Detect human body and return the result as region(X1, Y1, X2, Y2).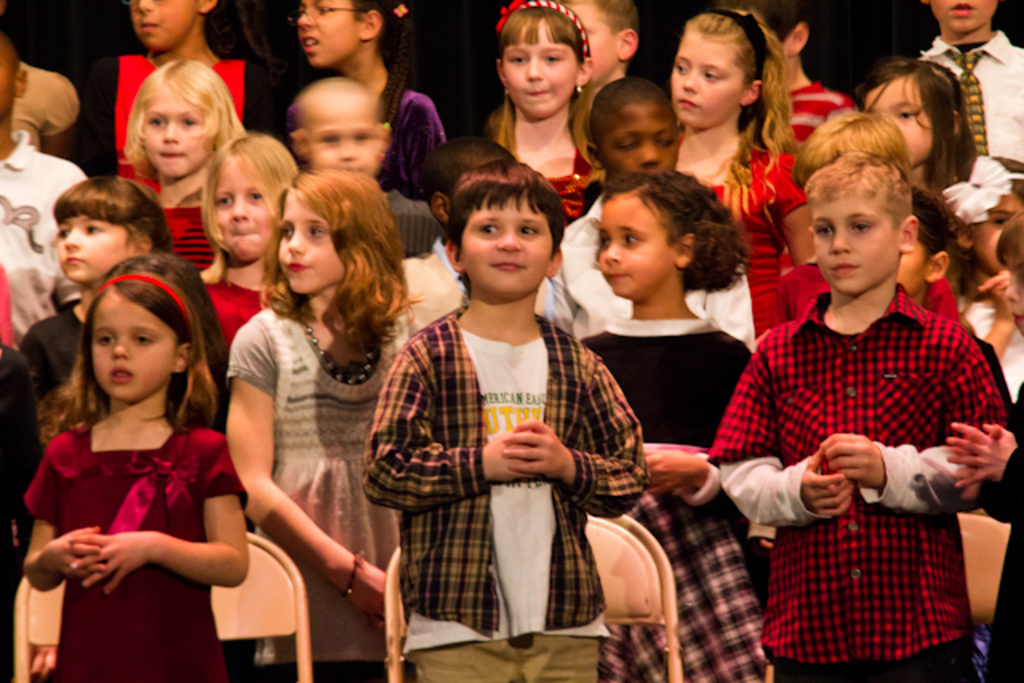
region(14, 269, 250, 677).
